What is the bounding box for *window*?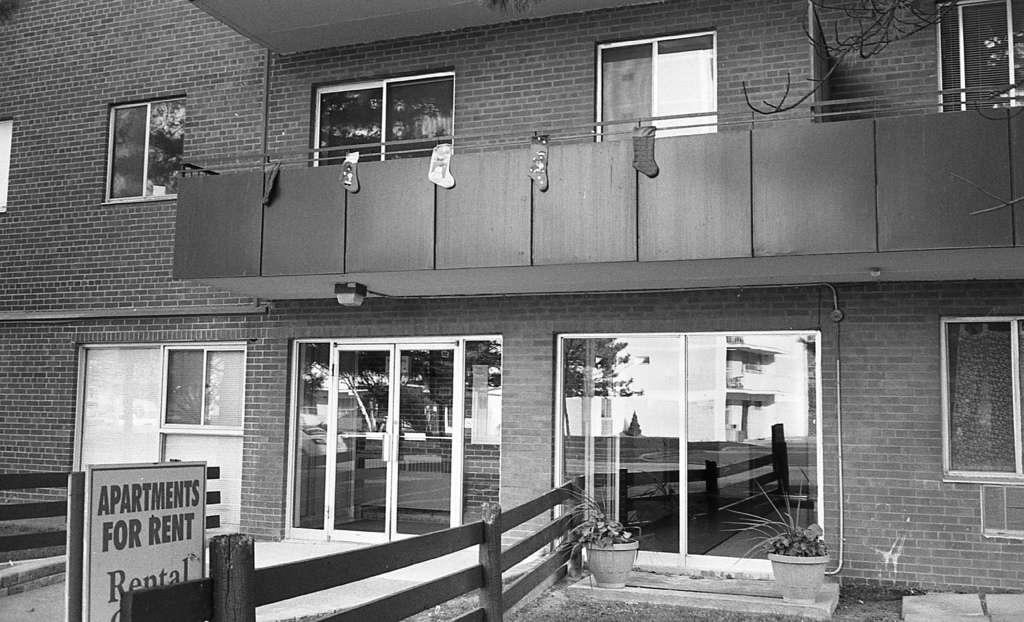
(x1=596, y1=37, x2=719, y2=145).
